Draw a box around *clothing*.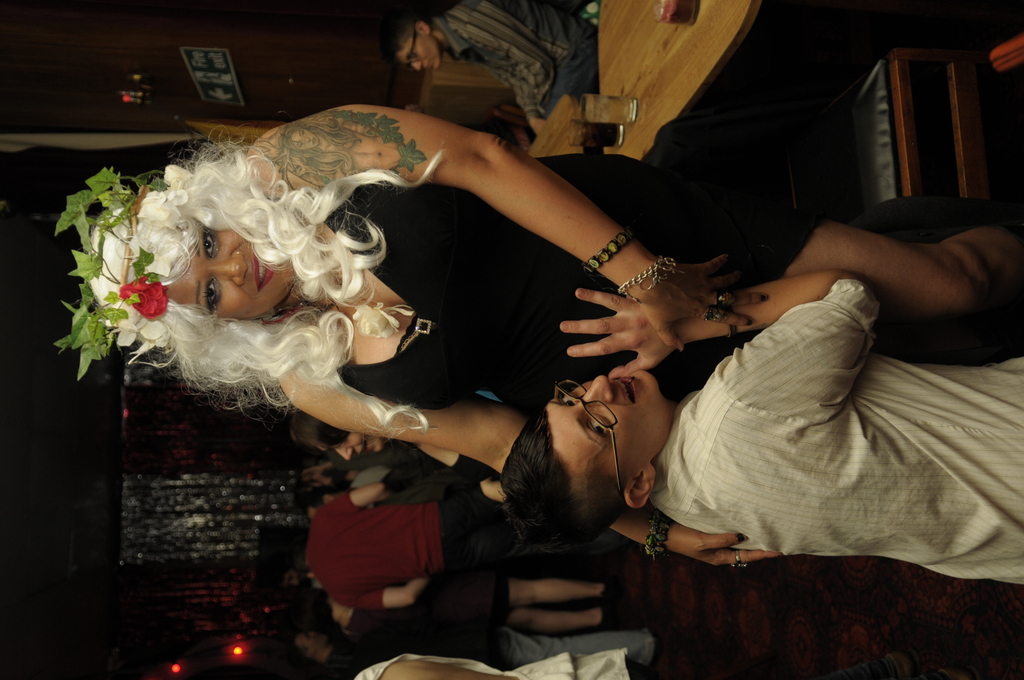
<bbox>428, 0, 599, 126</bbox>.
